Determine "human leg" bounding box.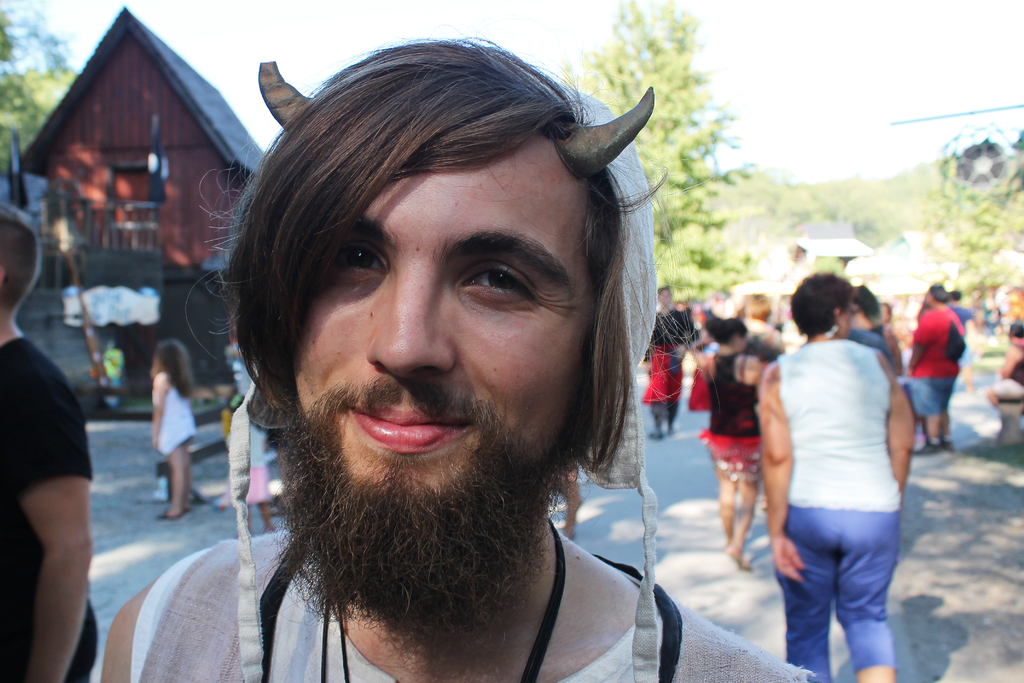
Determined: left=716, top=473, right=733, bottom=558.
